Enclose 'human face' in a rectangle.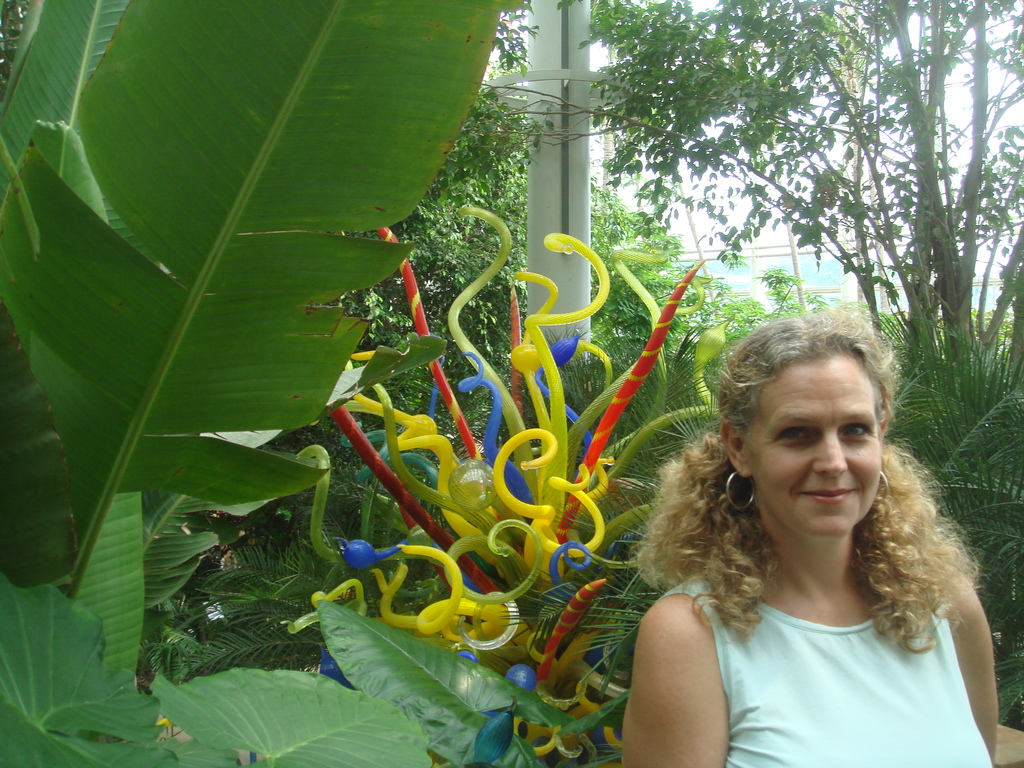
locate(749, 349, 888, 537).
